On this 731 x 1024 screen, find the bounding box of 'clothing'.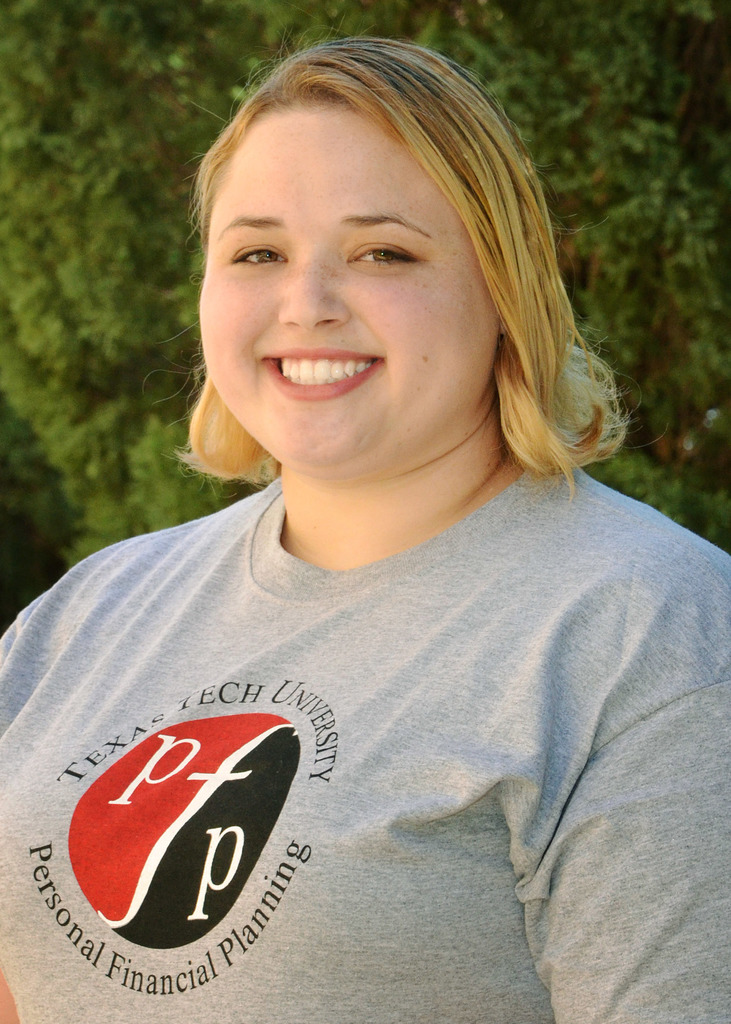
Bounding box: <region>0, 449, 730, 1023</region>.
